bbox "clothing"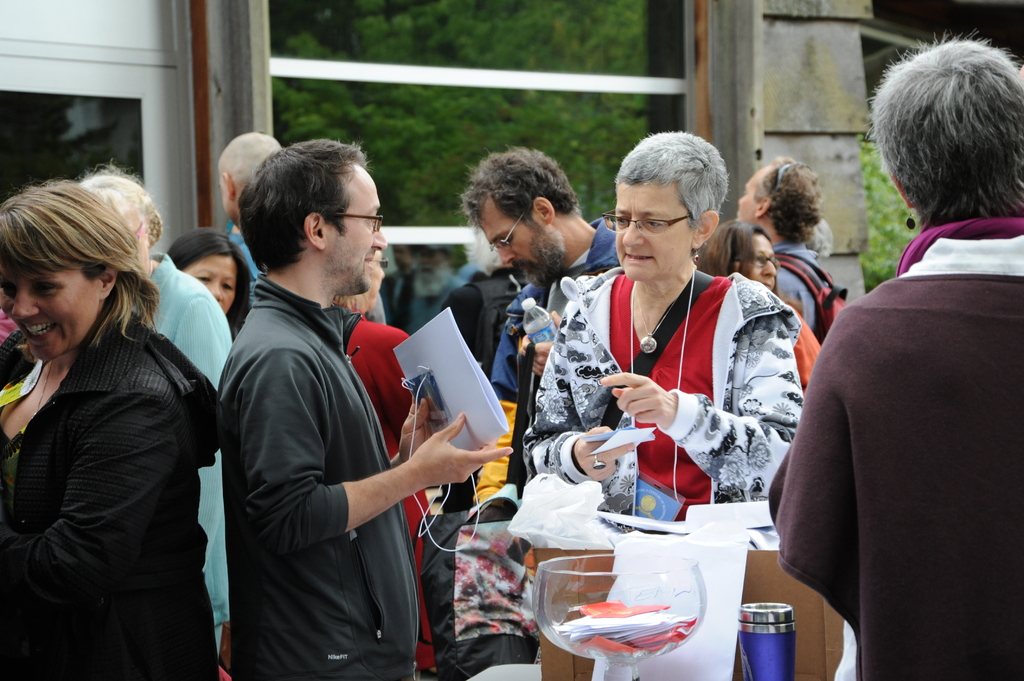
box(226, 280, 413, 680)
